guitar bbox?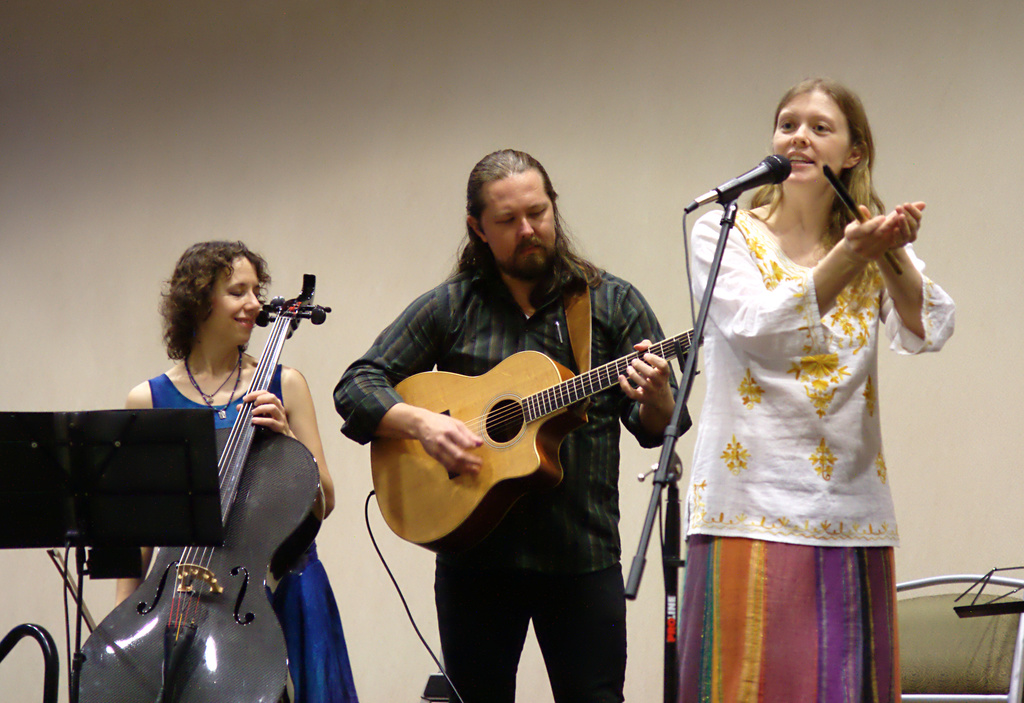
detection(63, 268, 331, 702)
